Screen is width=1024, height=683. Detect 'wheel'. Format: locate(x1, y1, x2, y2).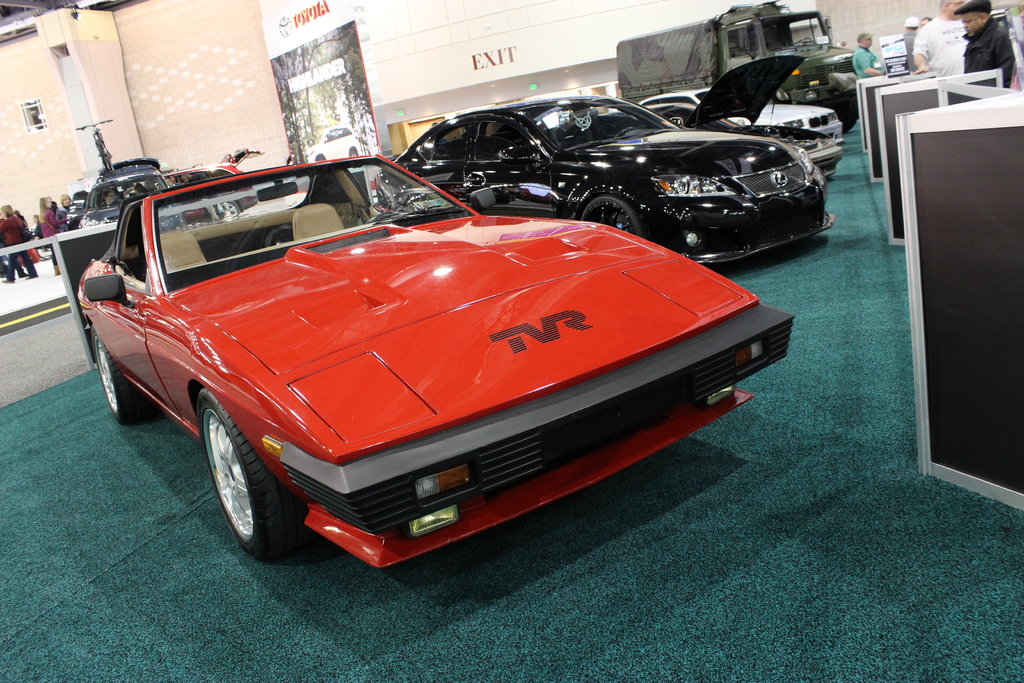
locate(189, 404, 303, 559).
